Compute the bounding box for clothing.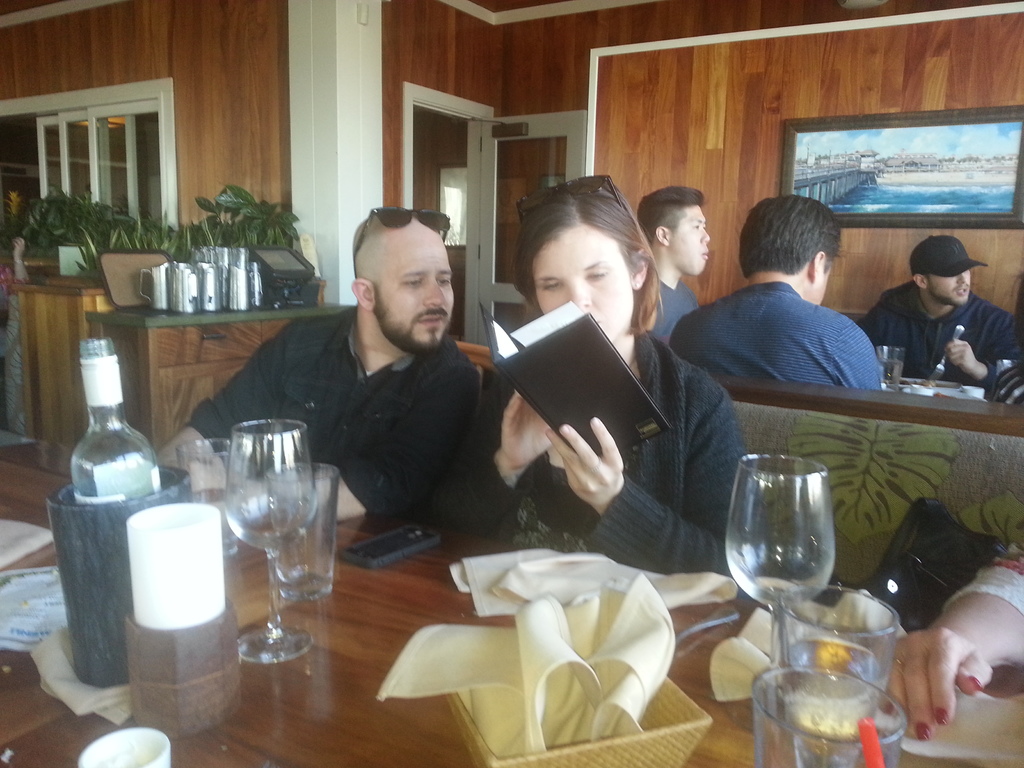
<box>934,539,1023,616</box>.
